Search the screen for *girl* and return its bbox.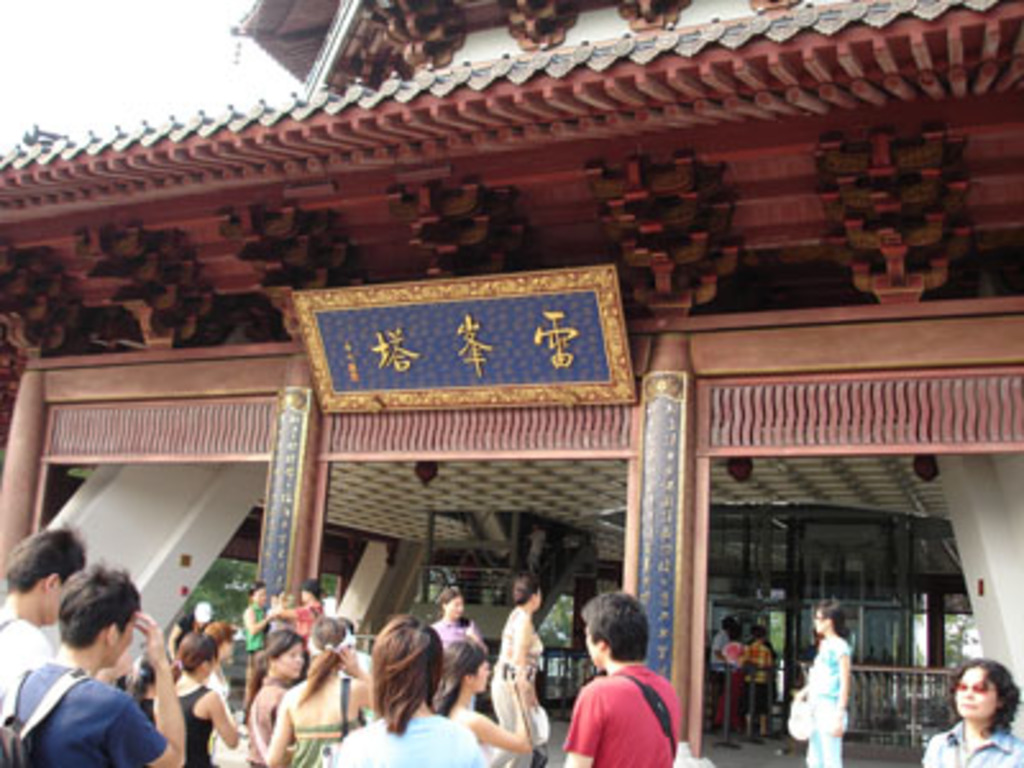
Found: box=[315, 614, 476, 765].
